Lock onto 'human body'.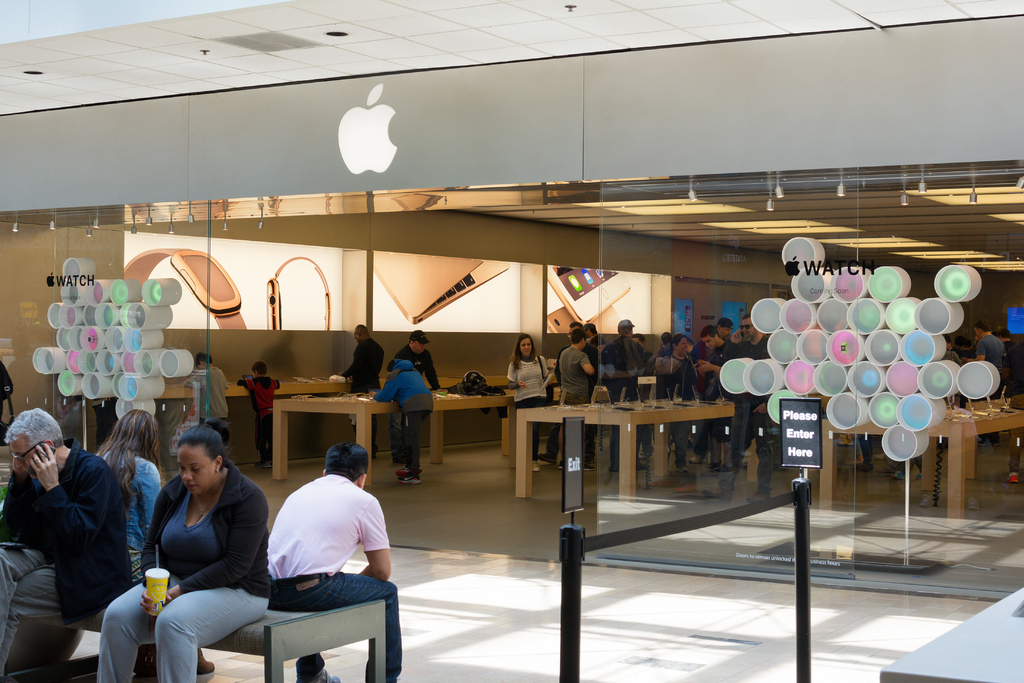
Locked: bbox=(589, 335, 605, 350).
